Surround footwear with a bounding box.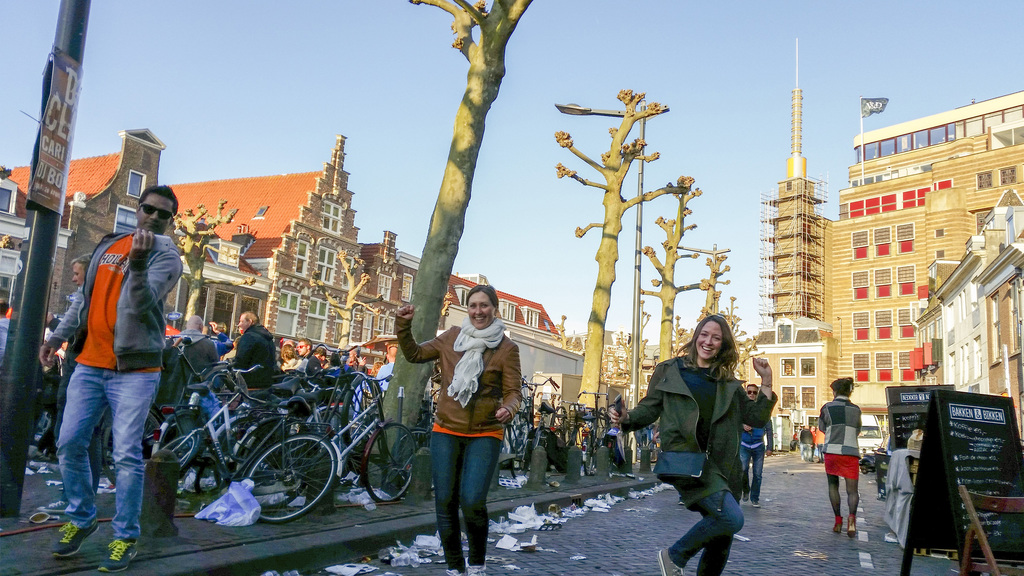
bbox=(35, 502, 102, 554).
